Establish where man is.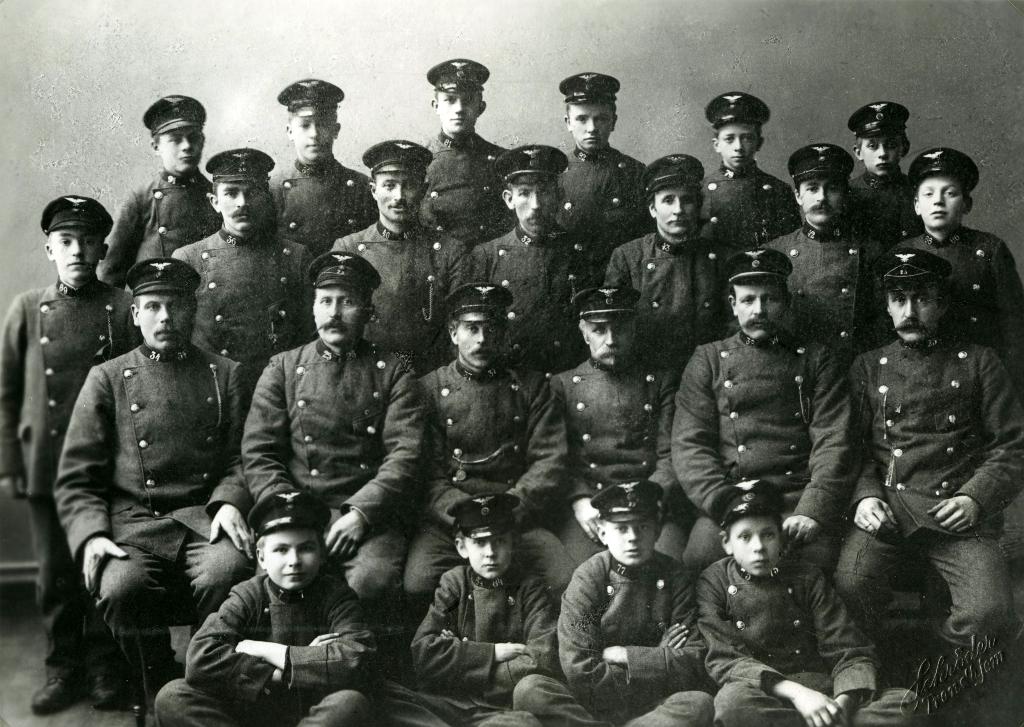
Established at detection(49, 245, 255, 703).
